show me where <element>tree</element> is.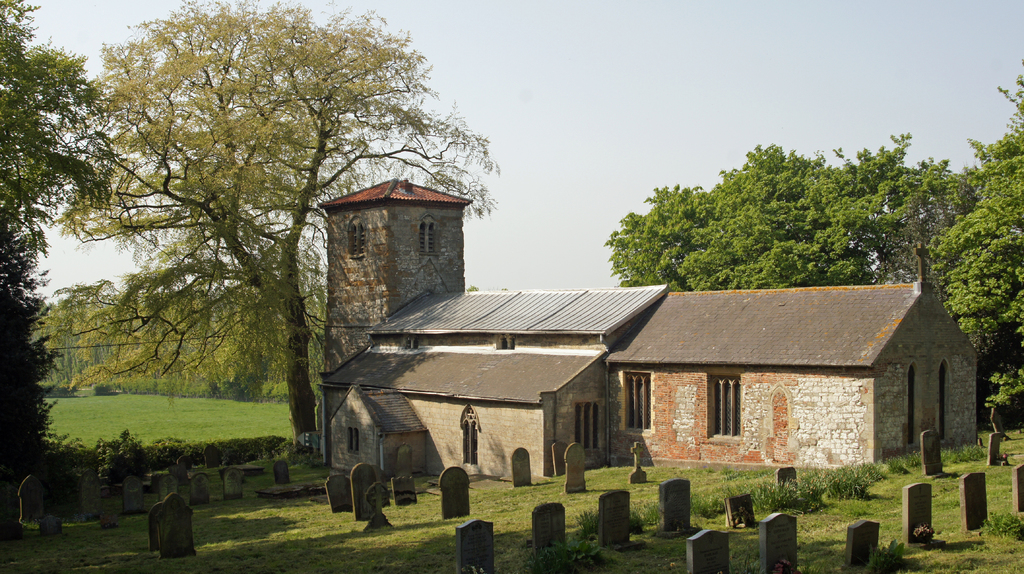
<element>tree</element> is at Rect(925, 56, 1023, 405).
